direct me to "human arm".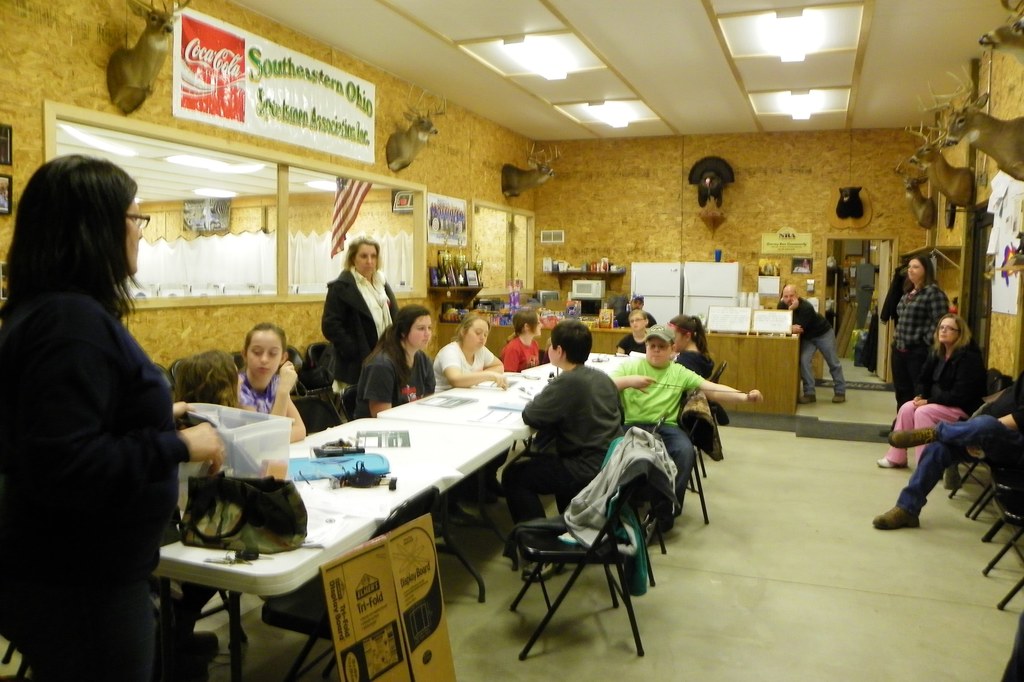
Direction: detection(786, 299, 817, 337).
